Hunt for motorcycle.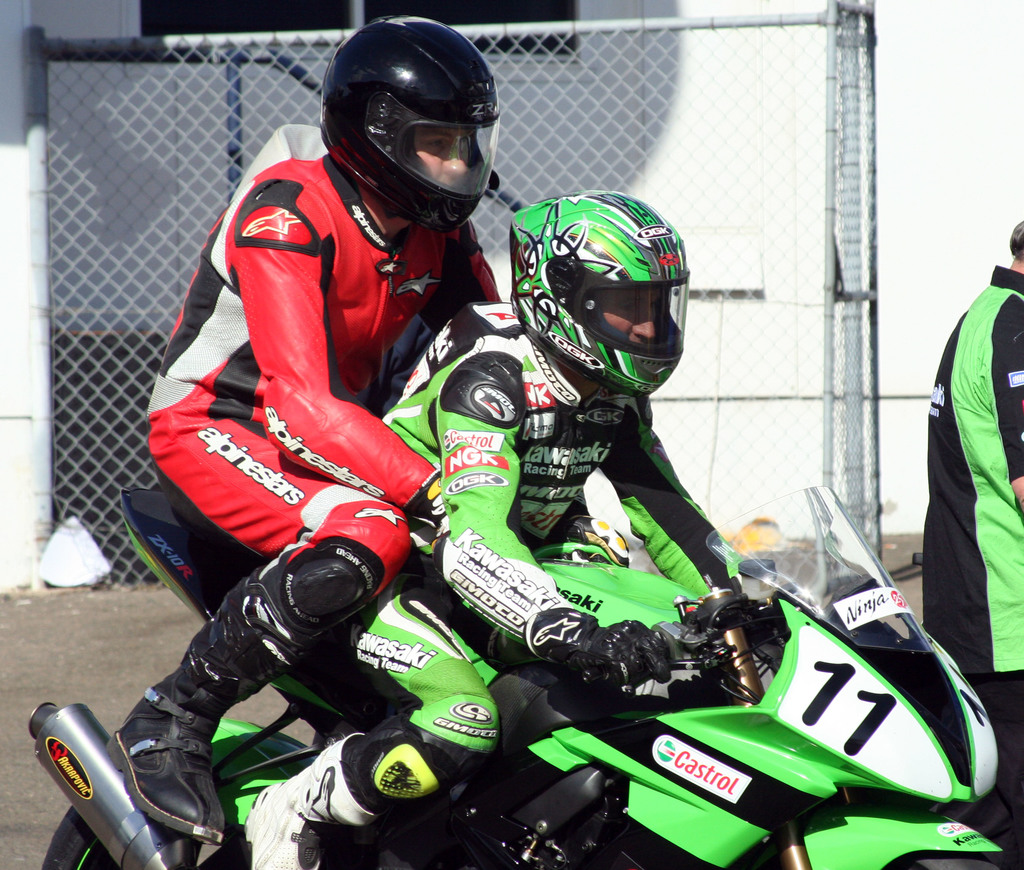
Hunted down at 28 489 1007 869.
